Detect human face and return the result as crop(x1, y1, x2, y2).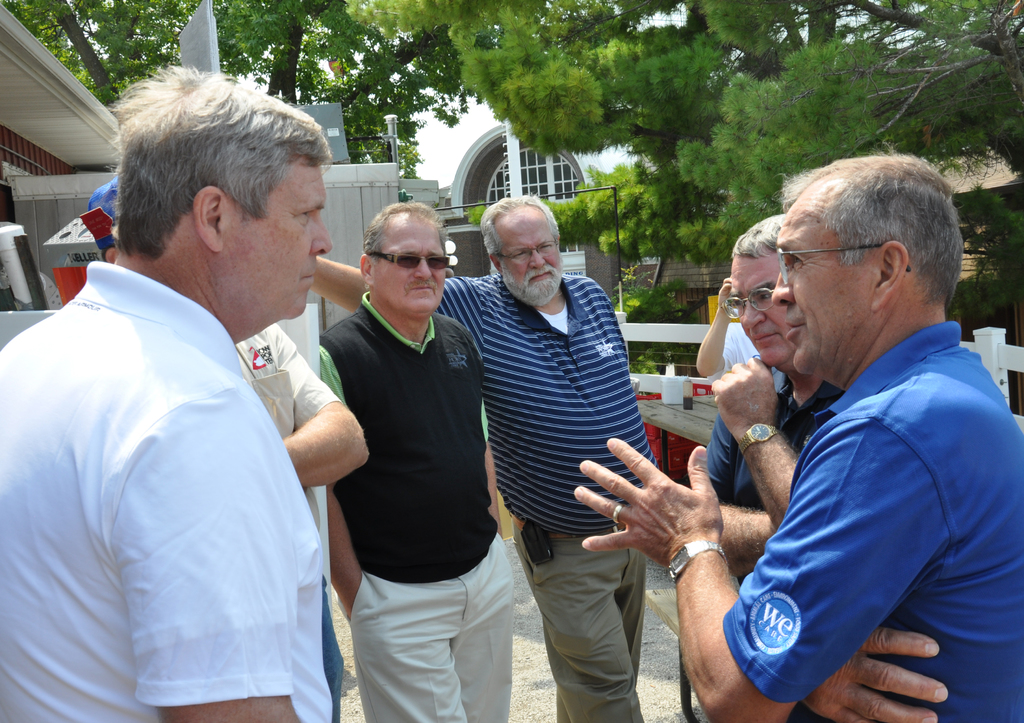
crop(733, 255, 794, 372).
